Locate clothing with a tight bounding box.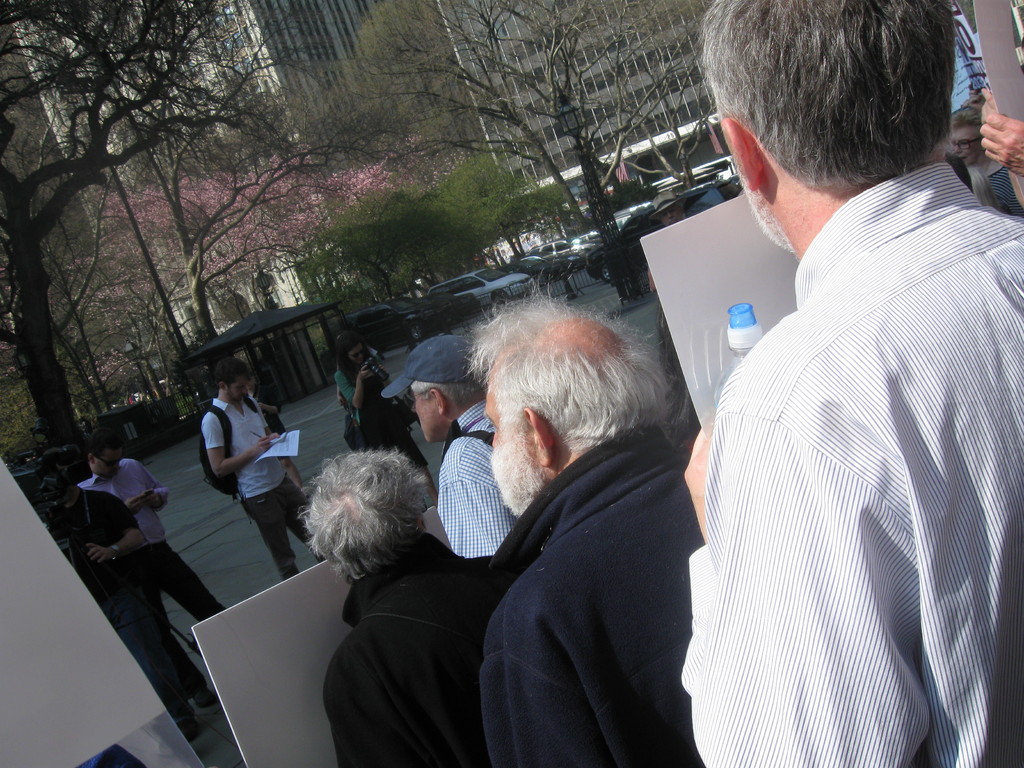
[691, 126, 1004, 767].
